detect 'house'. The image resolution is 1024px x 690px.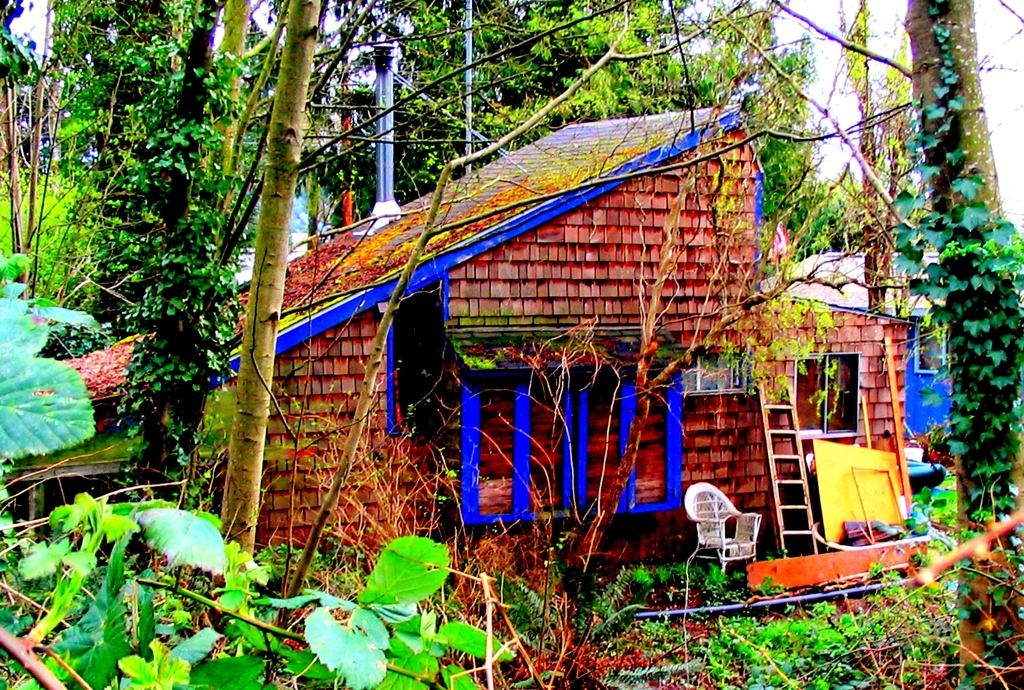
63,65,965,608.
